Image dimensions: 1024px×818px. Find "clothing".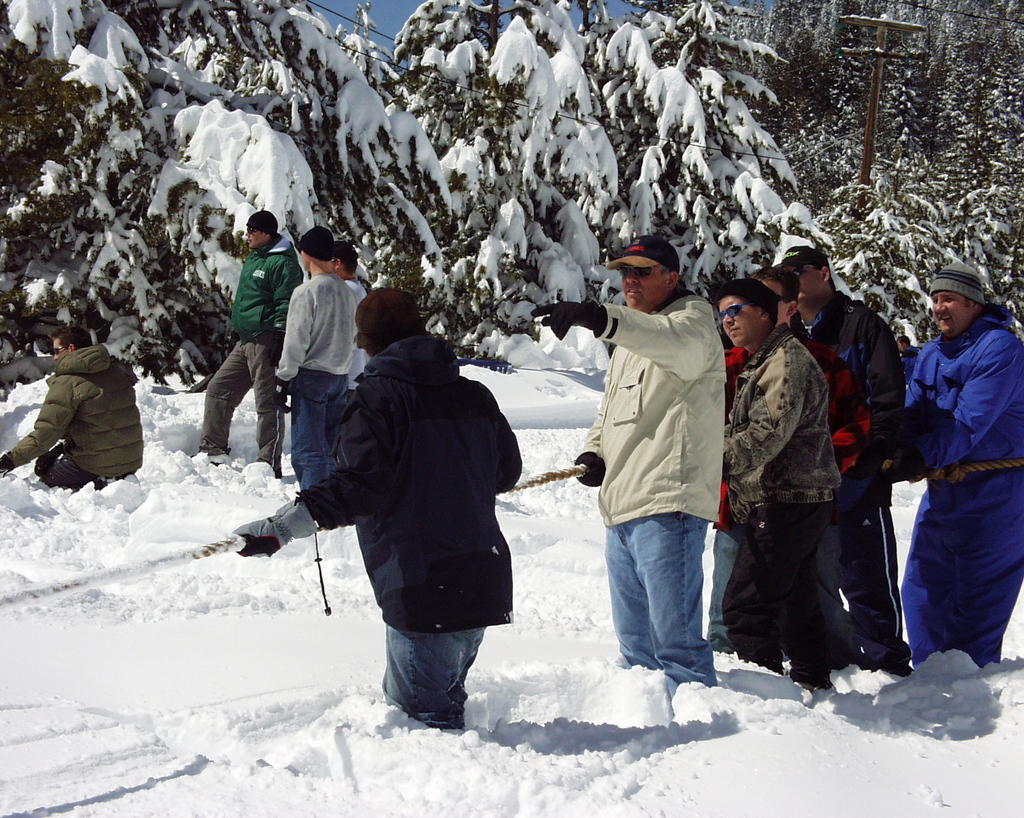
BBox(705, 313, 866, 656).
